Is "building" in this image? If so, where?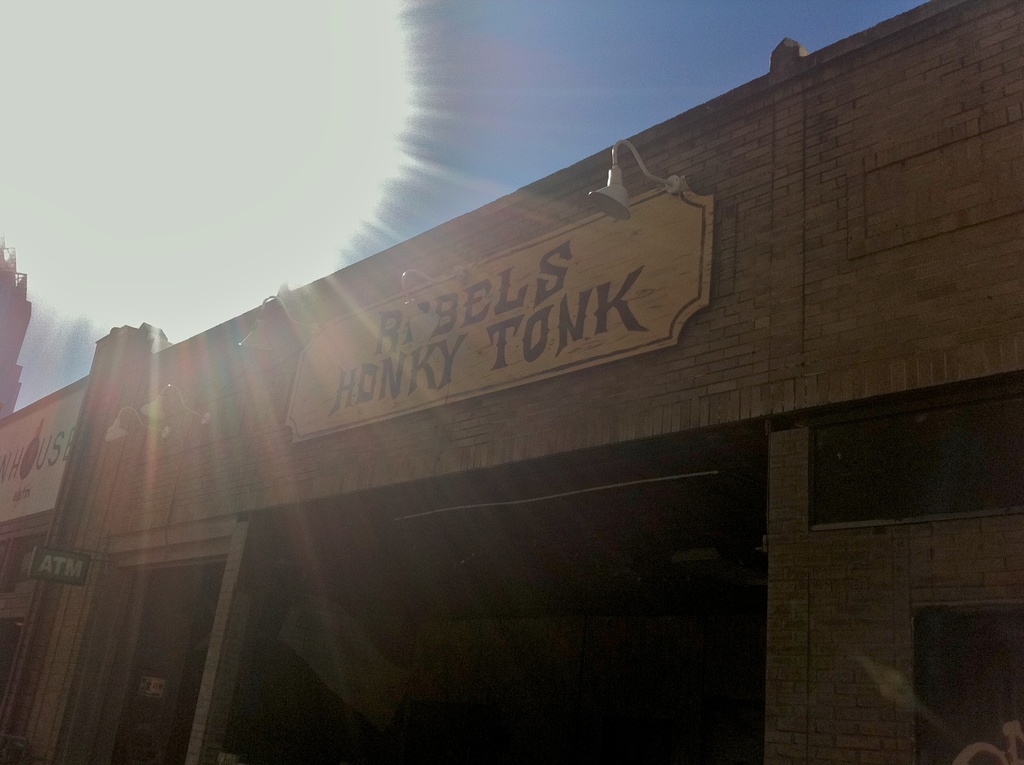
Yes, at Rect(0, 0, 1023, 764).
